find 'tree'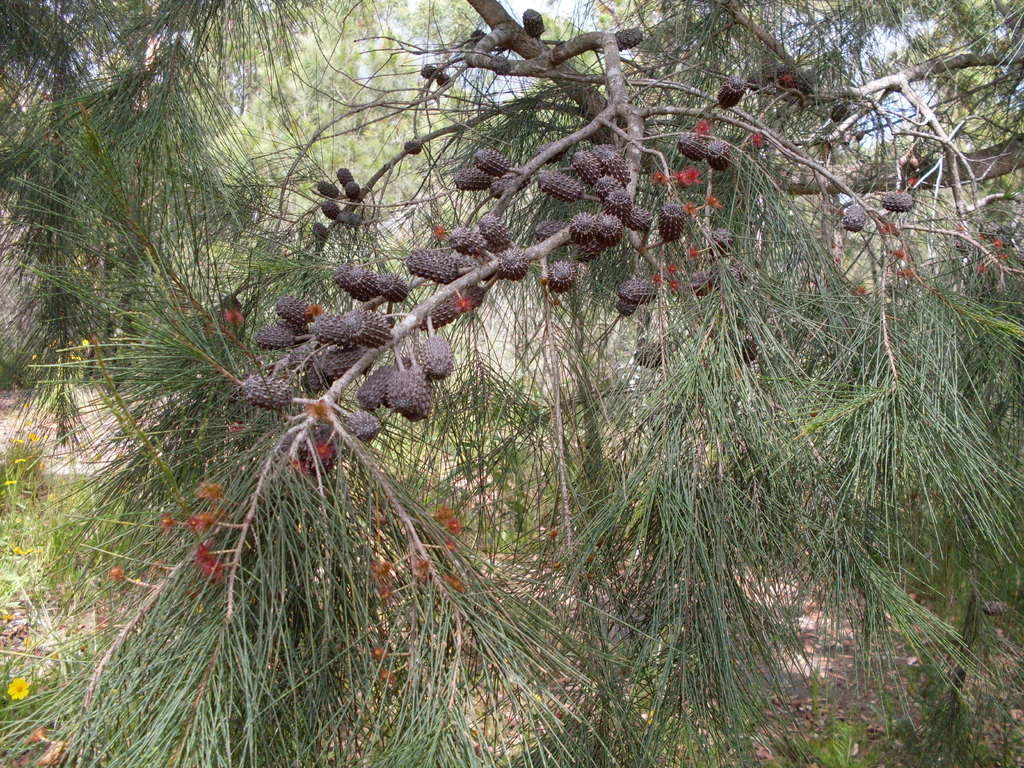
pyautogui.locateOnScreen(2, 0, 1023, 765)
